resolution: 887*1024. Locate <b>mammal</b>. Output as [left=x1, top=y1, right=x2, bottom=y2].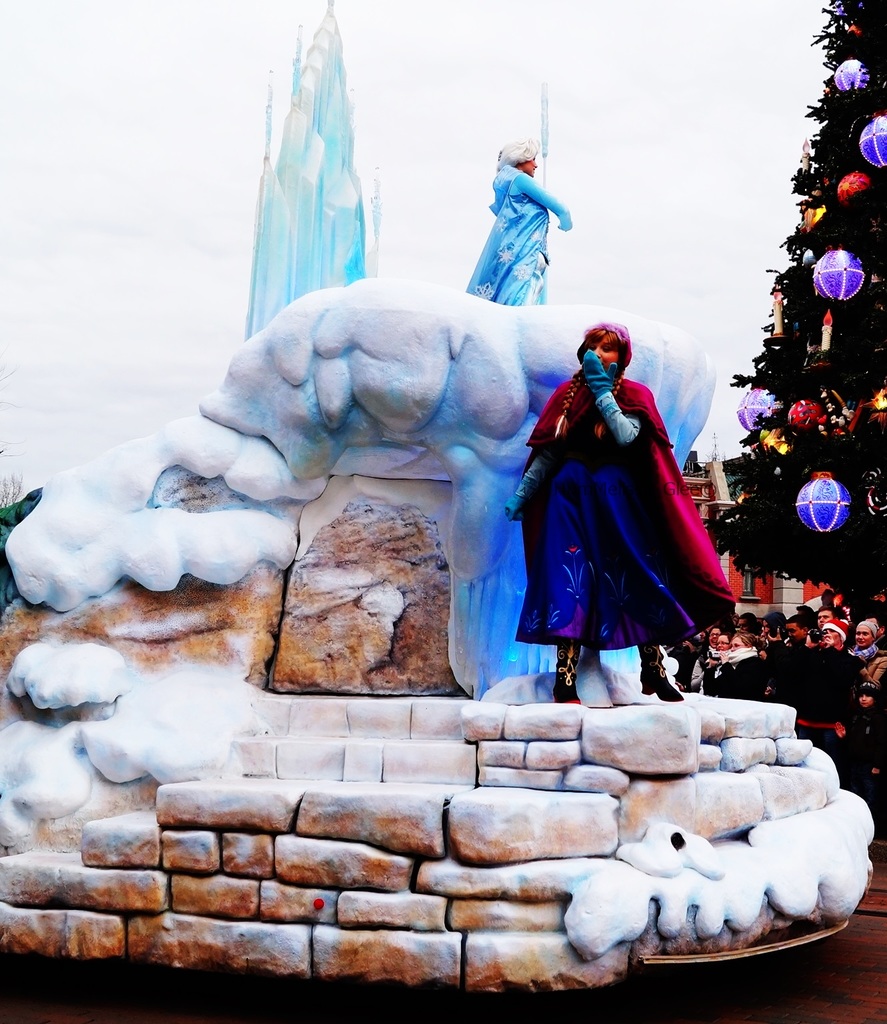
[left=462, top=138, right=574, bottom=303].
